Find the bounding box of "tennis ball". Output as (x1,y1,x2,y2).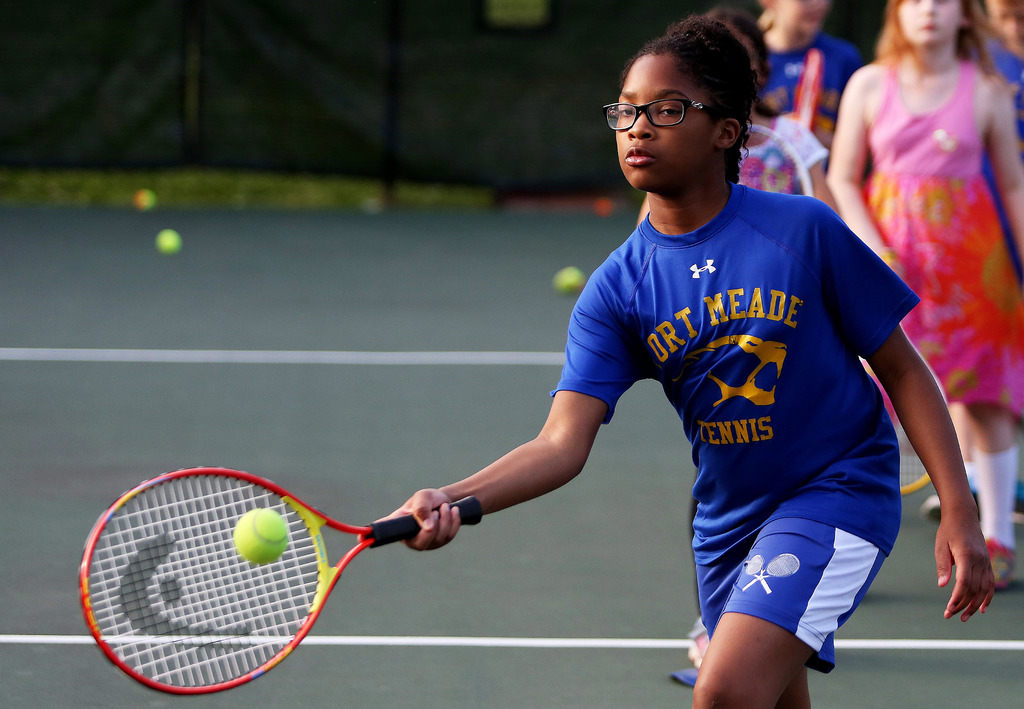
(137,189,156,219).
